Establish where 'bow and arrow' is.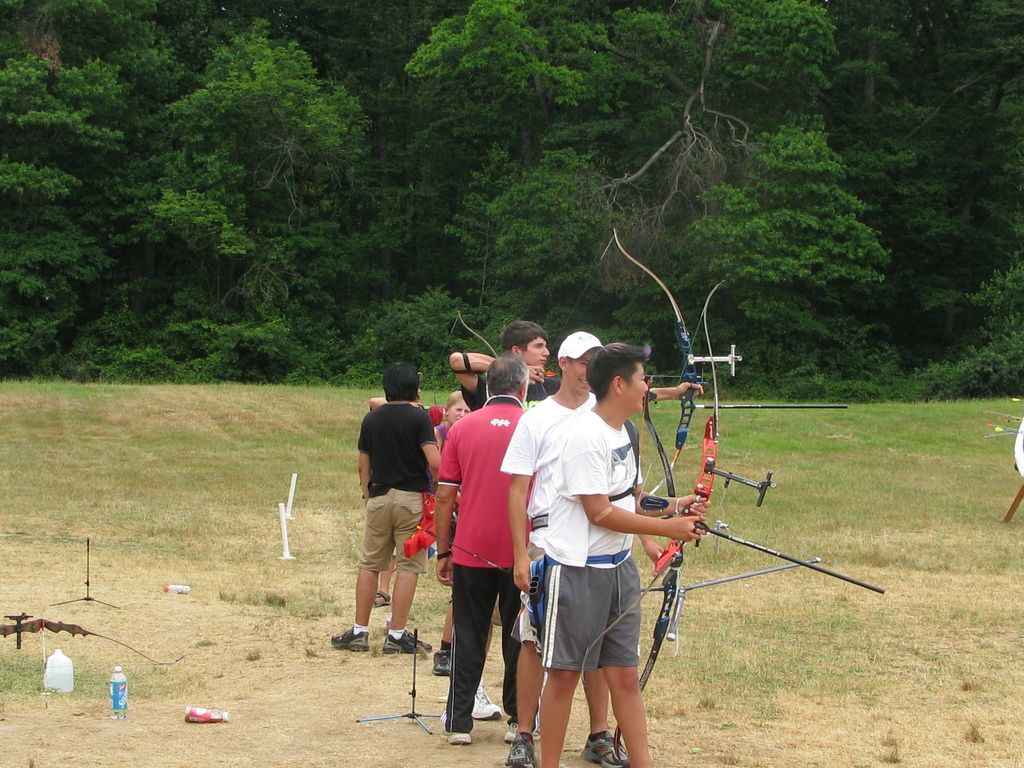
Established at x1=580 y1=377 x2=884 y2=682.
